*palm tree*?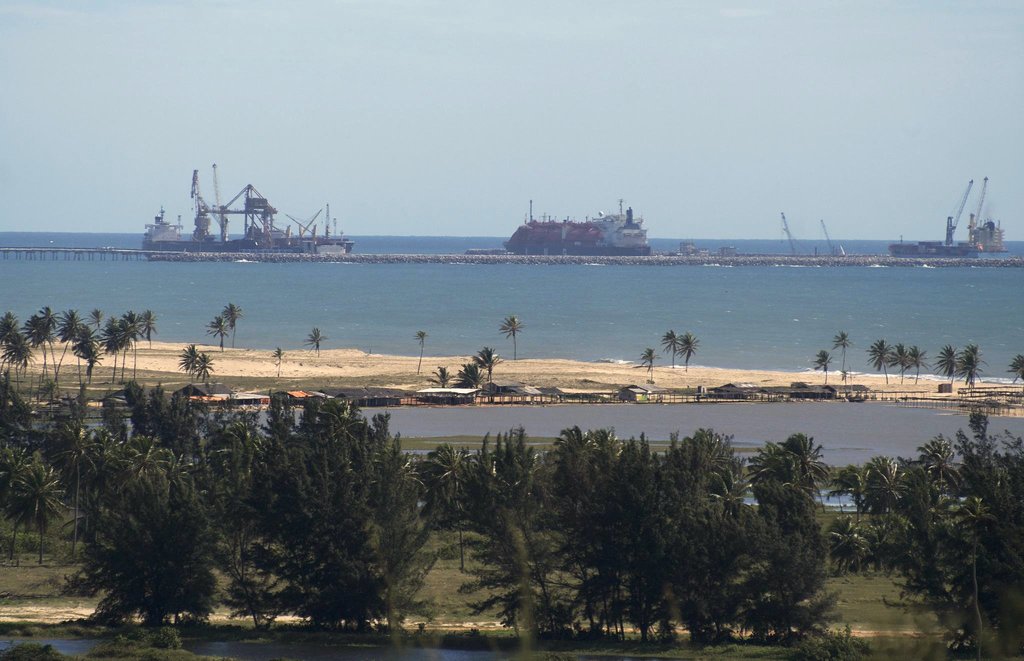
box=[637, 349, 659, 380]
